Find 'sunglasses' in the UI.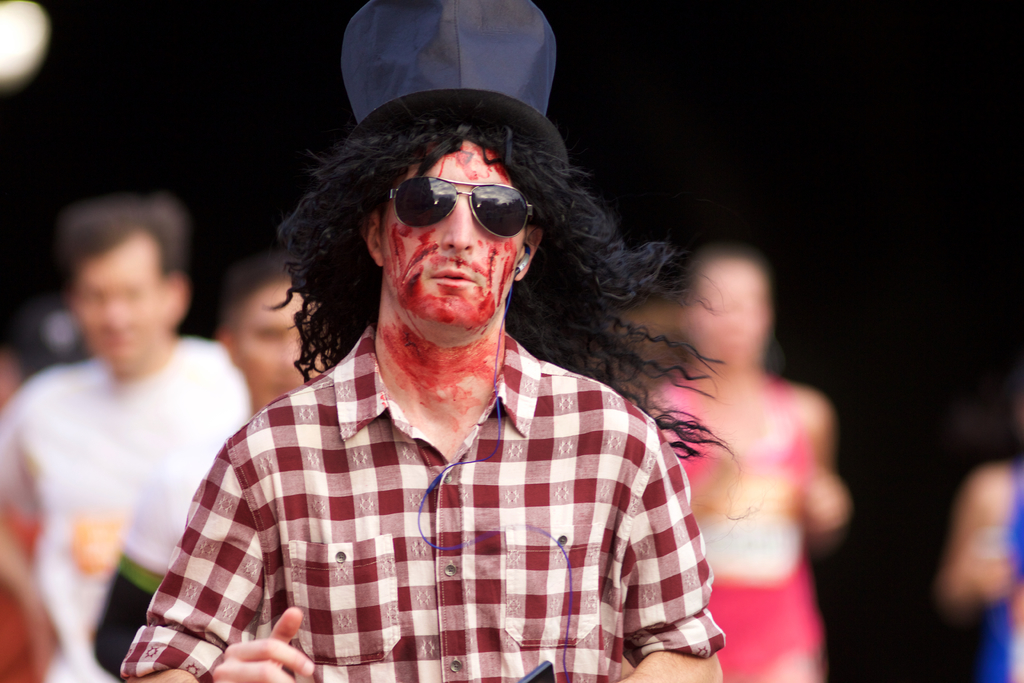
UI element at 383, 176, 534, 240.
